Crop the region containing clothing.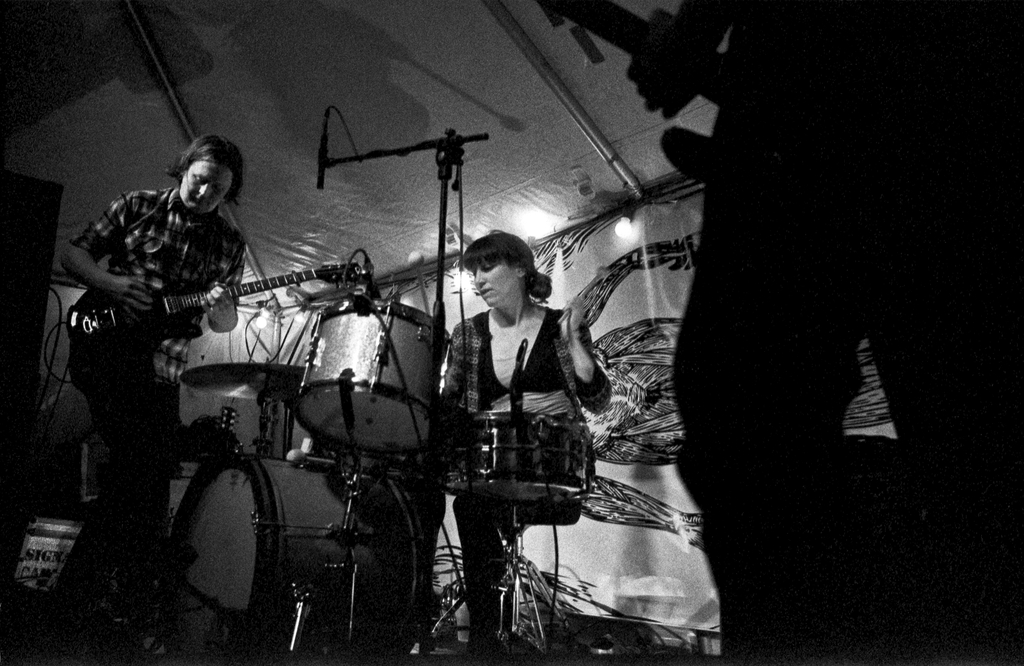
Crop region: 424,308,618,649.
